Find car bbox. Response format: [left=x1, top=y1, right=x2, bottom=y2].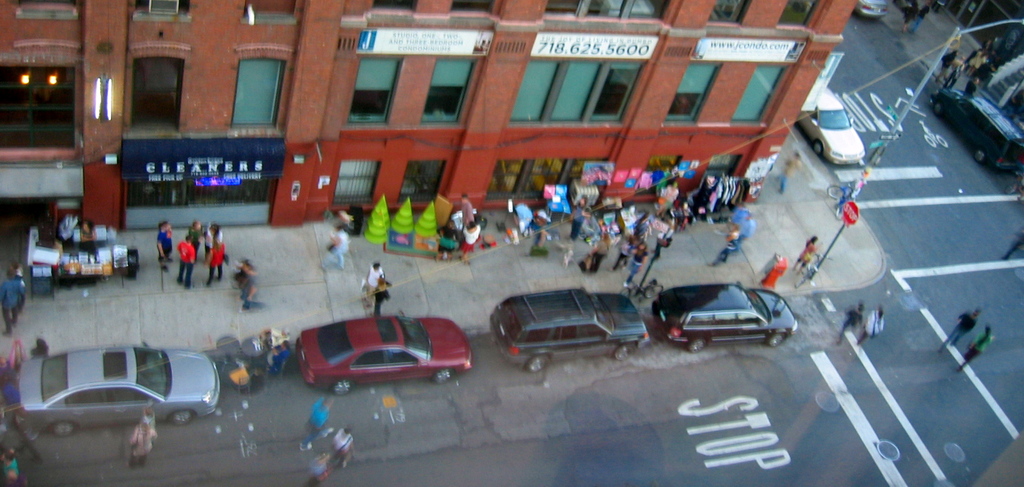
[left=855, top=0, right=886, bottom=18].
